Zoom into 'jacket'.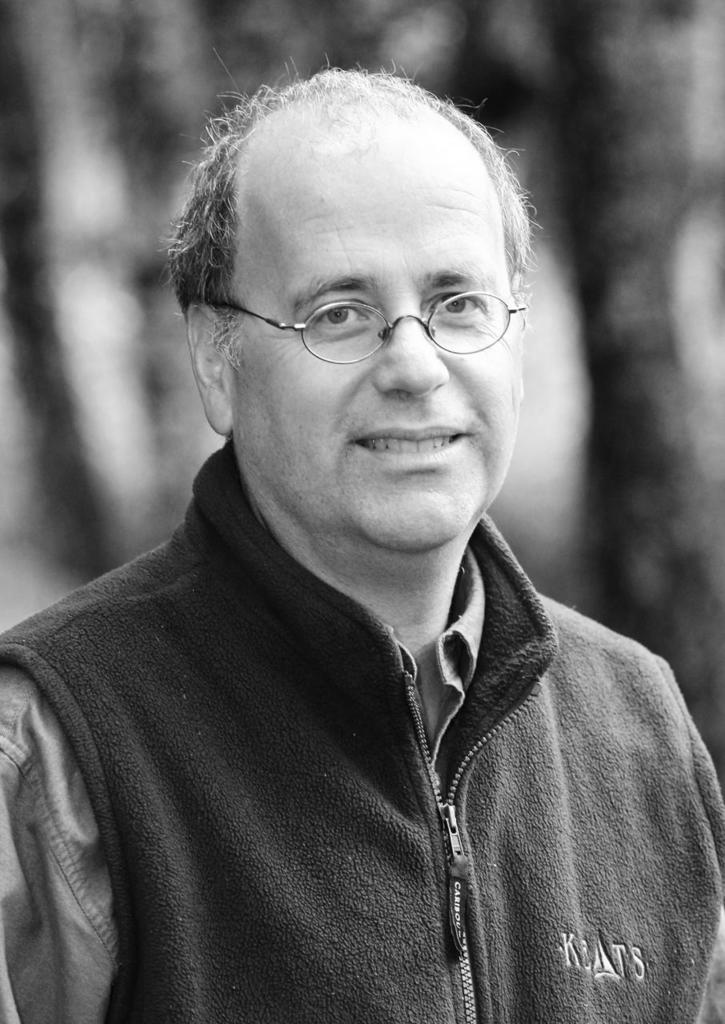
Zoom target: pyautogui.locateOnScreen(7, 474, 680, 1014).
